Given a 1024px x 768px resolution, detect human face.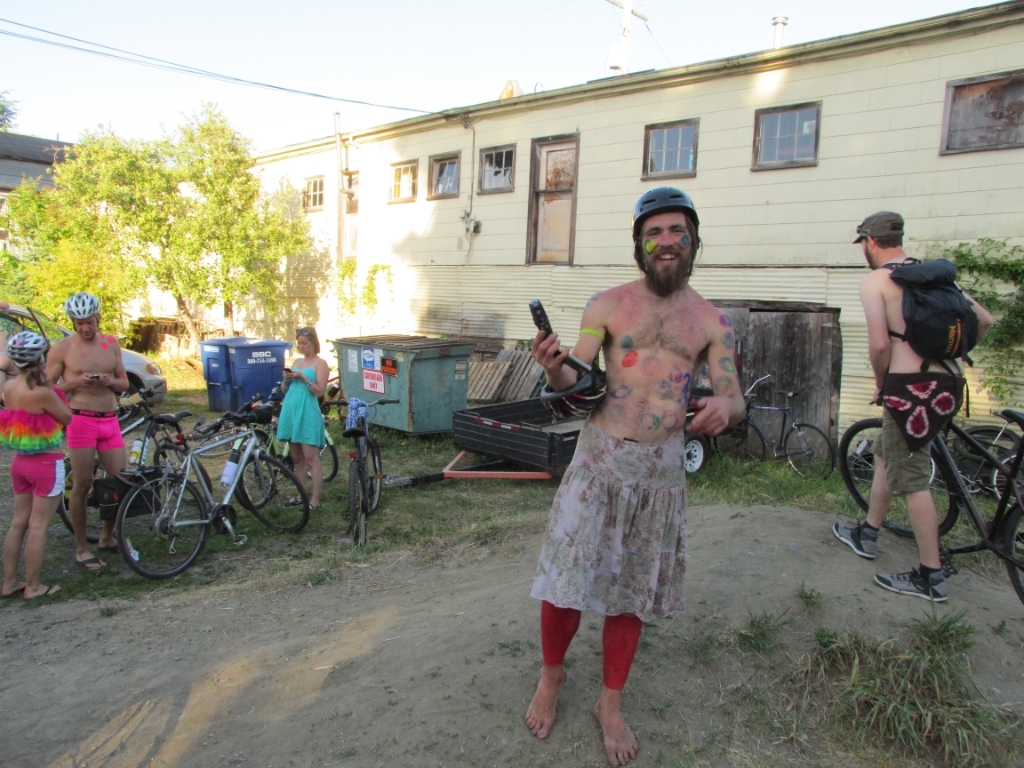
867/243/873/262.
